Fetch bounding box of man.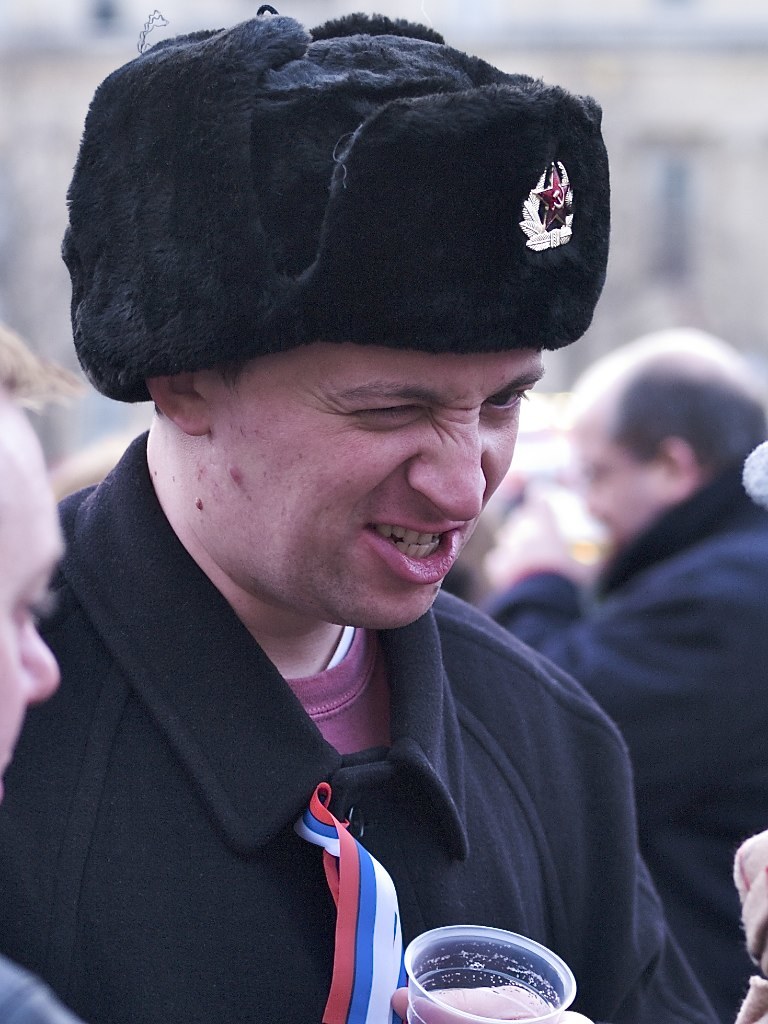
Bbox: bbox(0, 10, 767, 1023).
